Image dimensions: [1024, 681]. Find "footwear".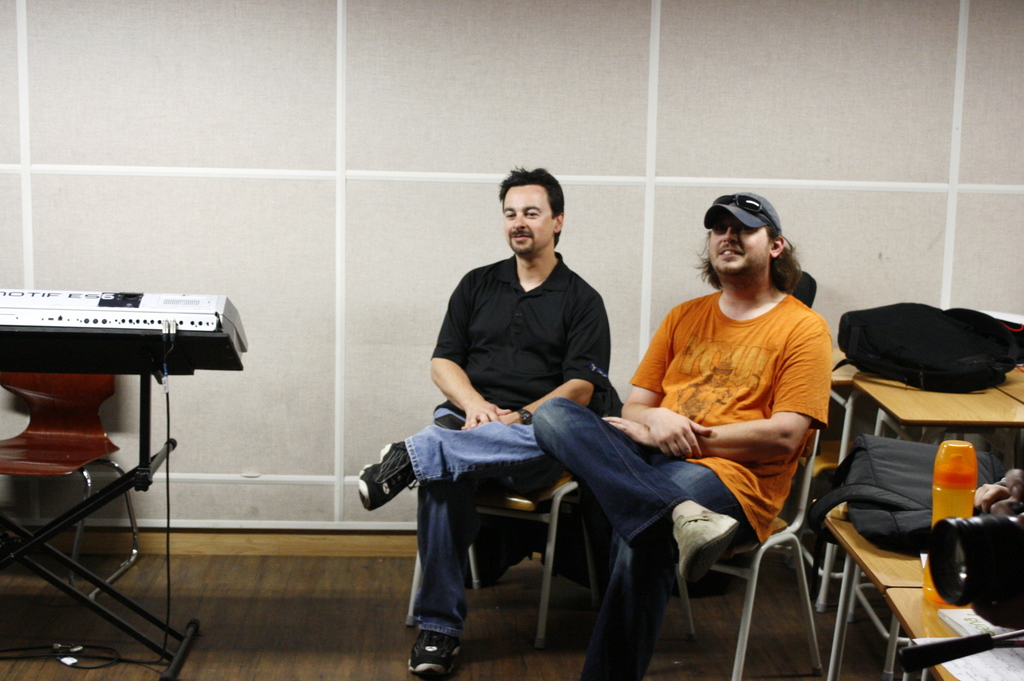
rect(680, 504, 740, 588).
